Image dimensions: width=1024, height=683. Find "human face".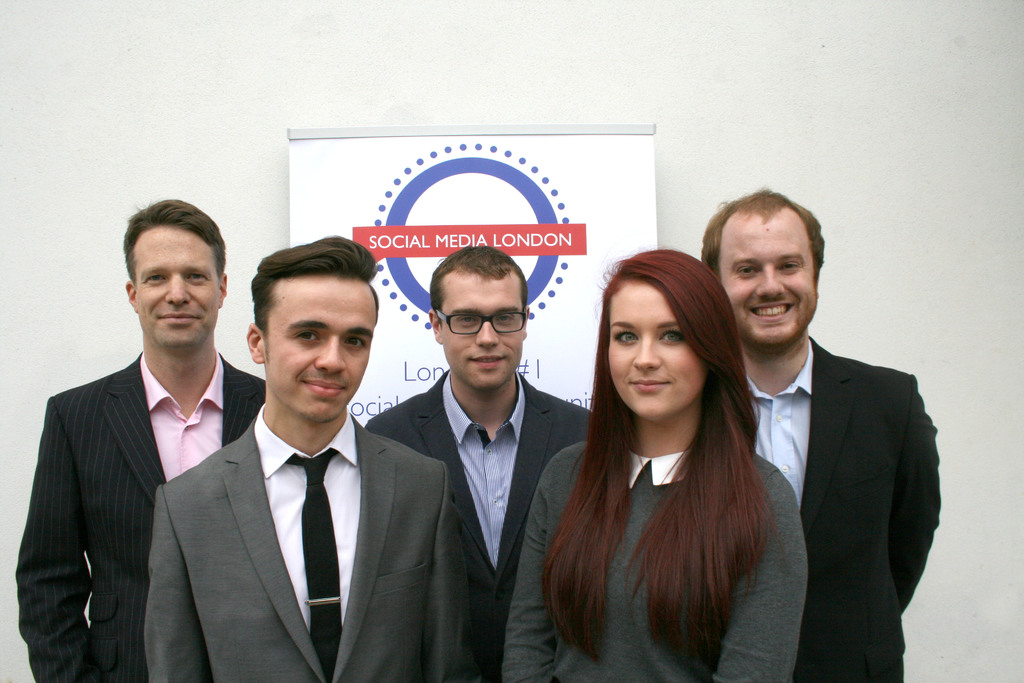
pyautogui.locateOnScreen(717, 216, 813, 352).
